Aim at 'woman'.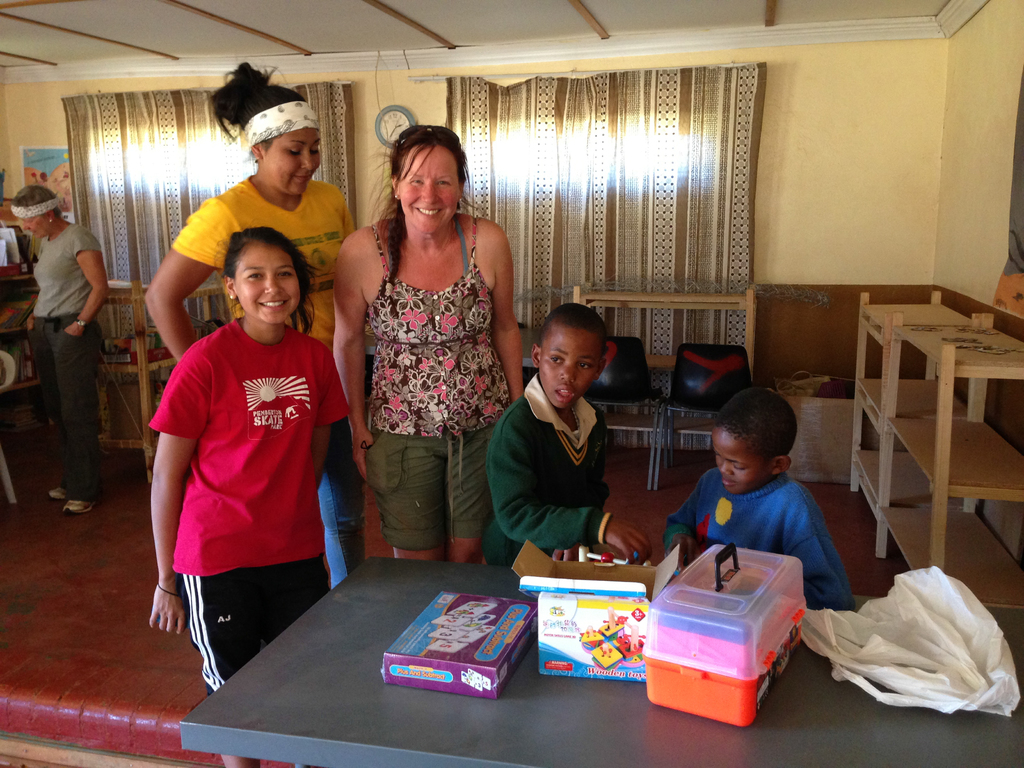
Aimed at bbox=[3, 180, 112, 509].
